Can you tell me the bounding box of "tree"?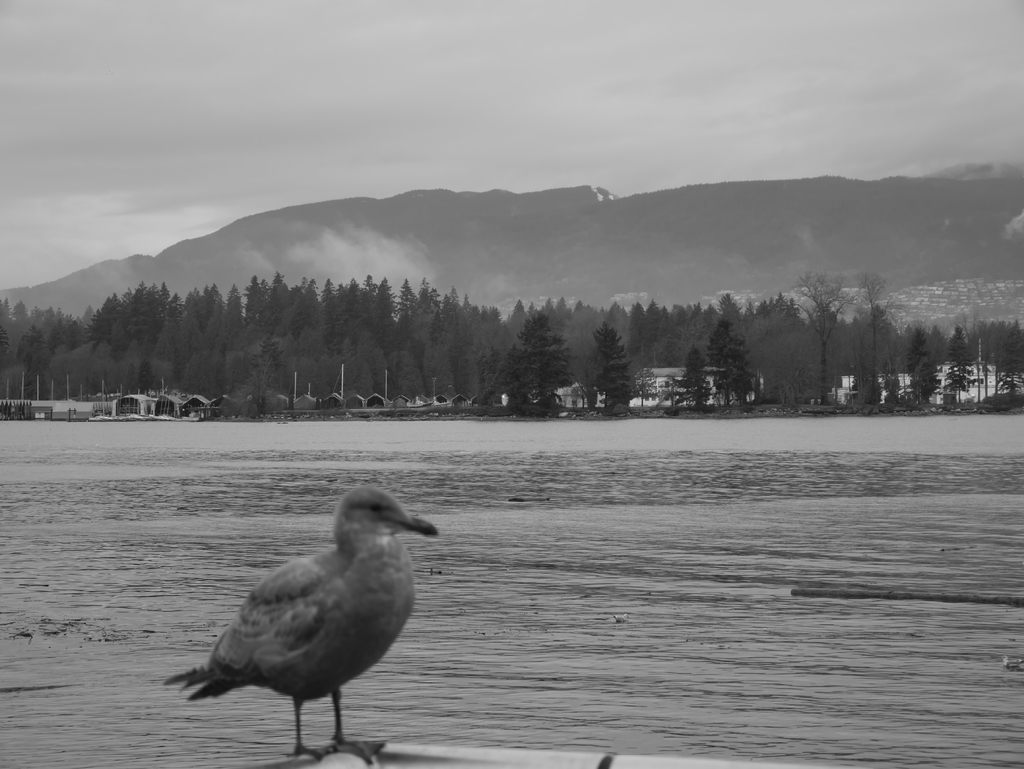
<box>941,363,971,404</box>.
